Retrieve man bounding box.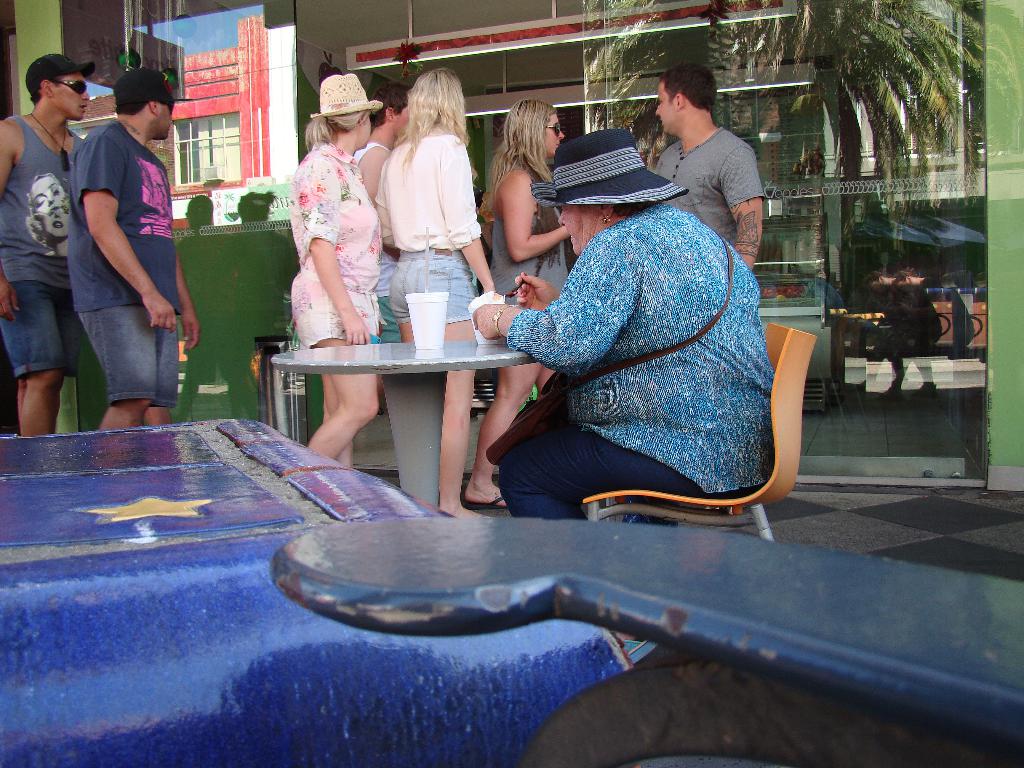
Bounding box: <region>636, 73, 780, 250</region>.
